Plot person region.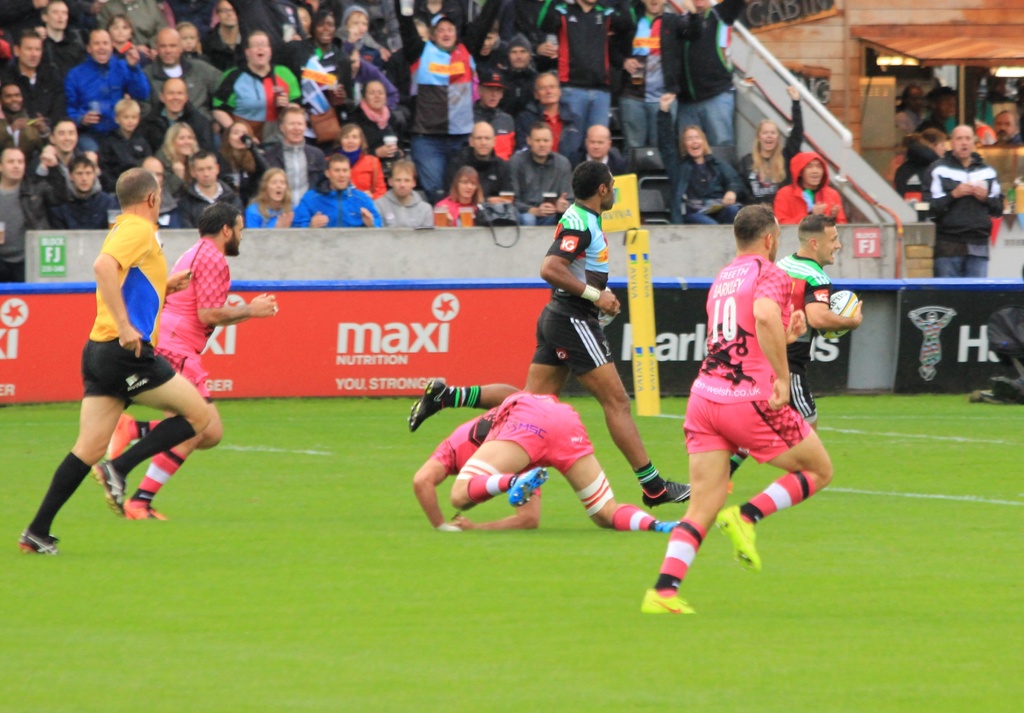
Plotted at bbox=[435, 161, 485, 236].
